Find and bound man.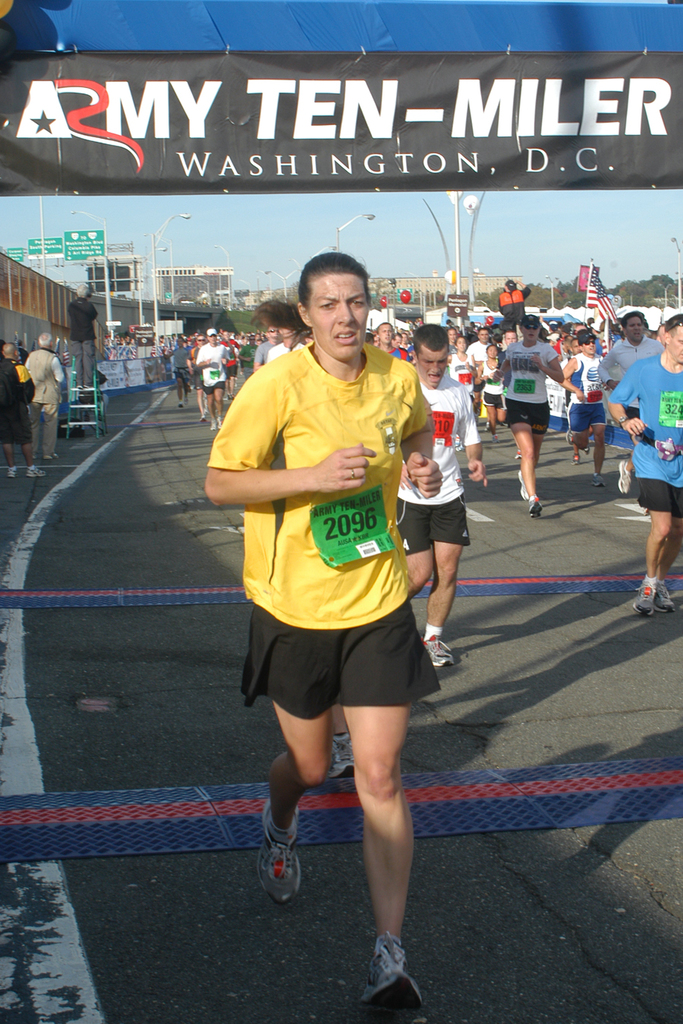
Bound: select_region(467, 325, 490, 407).
